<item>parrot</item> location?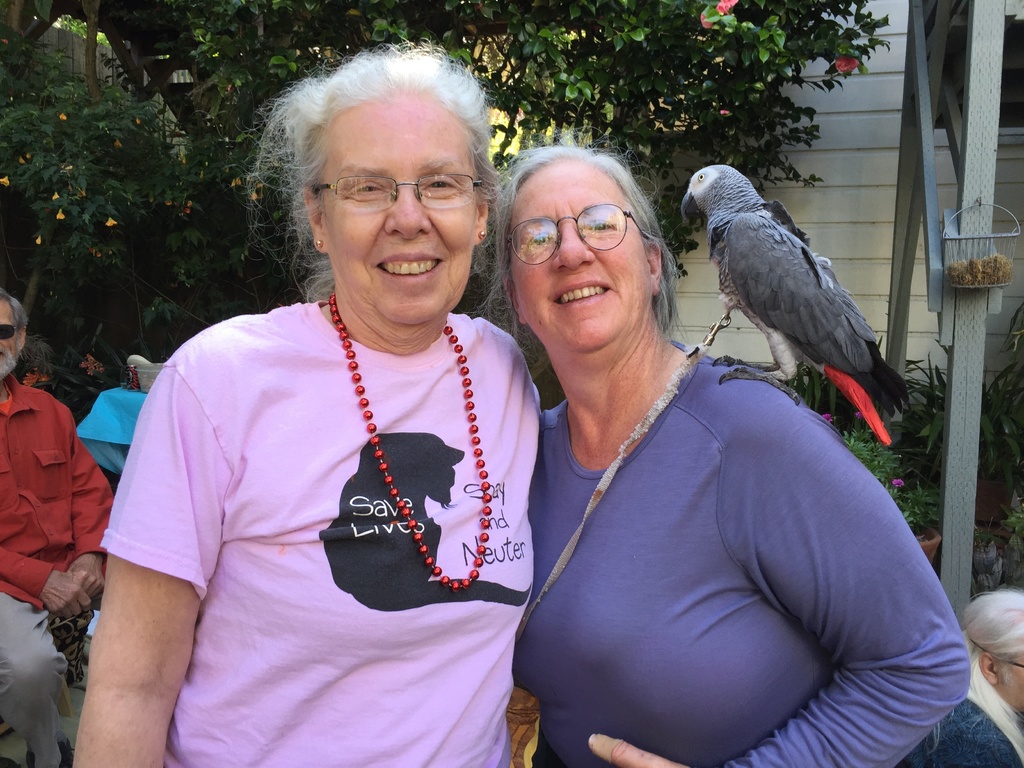
(681,165,904,448)
